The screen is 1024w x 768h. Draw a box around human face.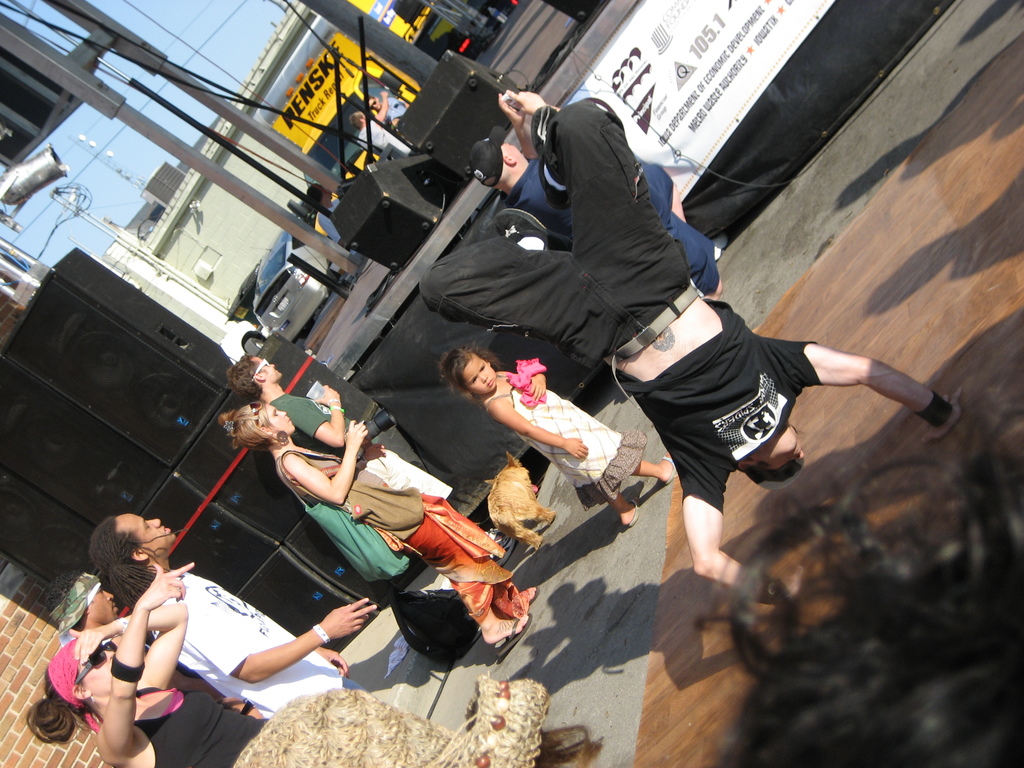
x1=88, y1=584, x2=117, y2=618.
